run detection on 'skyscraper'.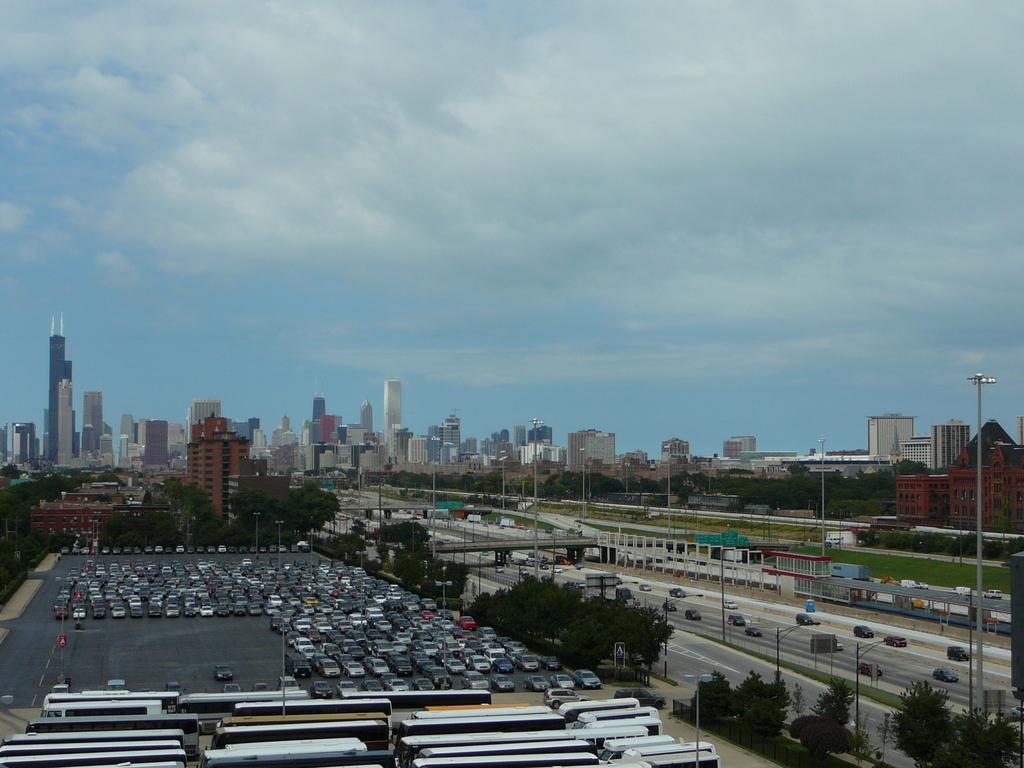
Result: <region>45, 310, 74, 460</region>.
